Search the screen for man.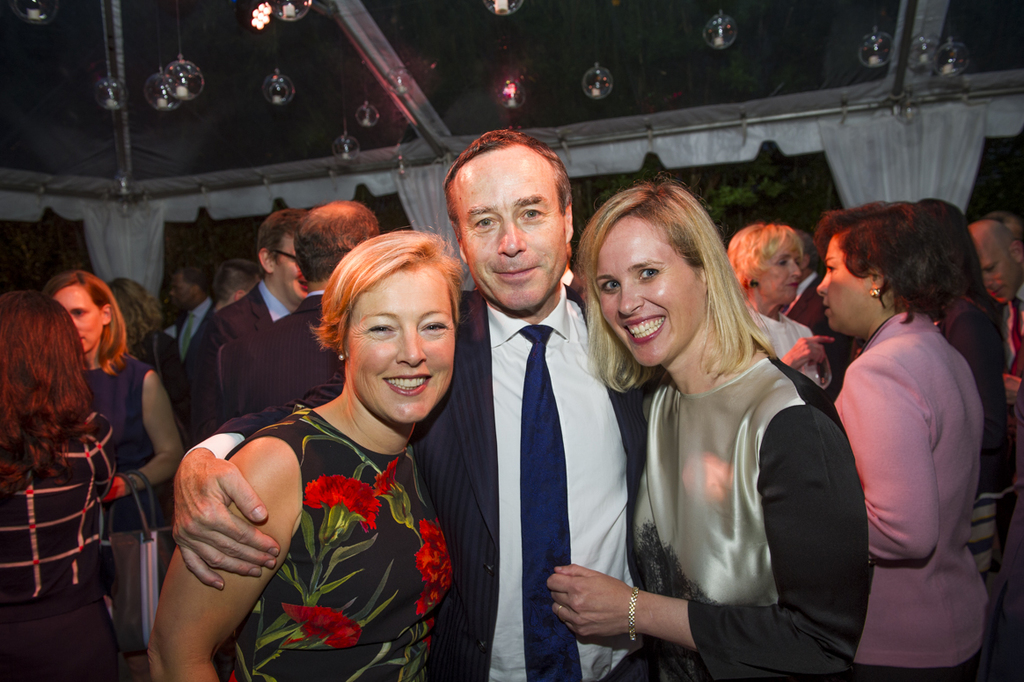
Found at l=204, t=257, r=267, b=307.
